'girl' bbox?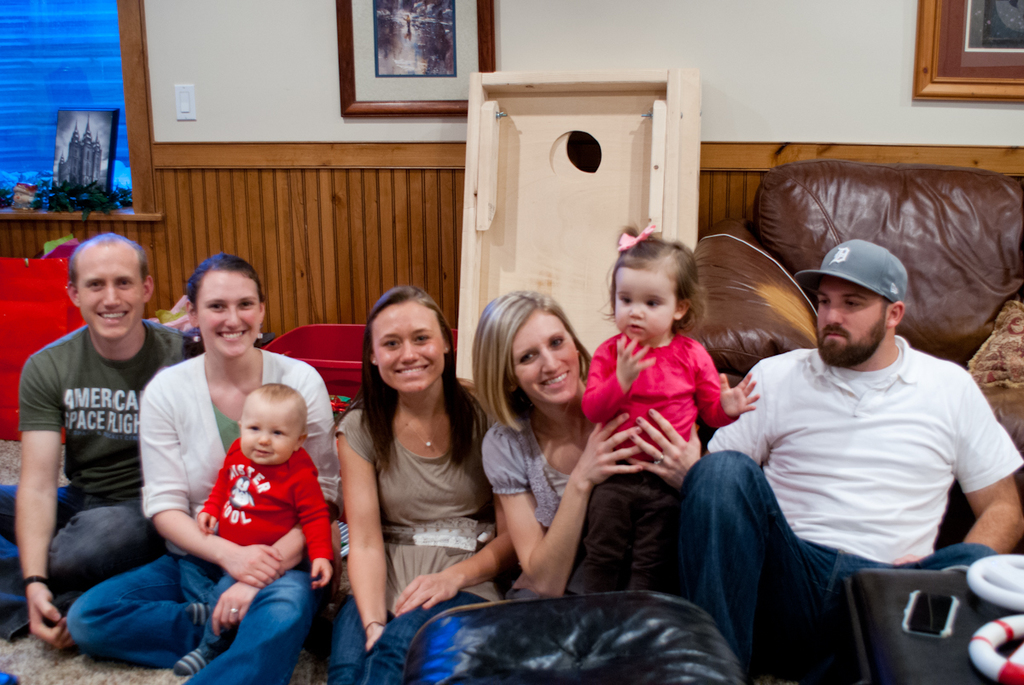
left=580, top=210, right=759, bottom=588
